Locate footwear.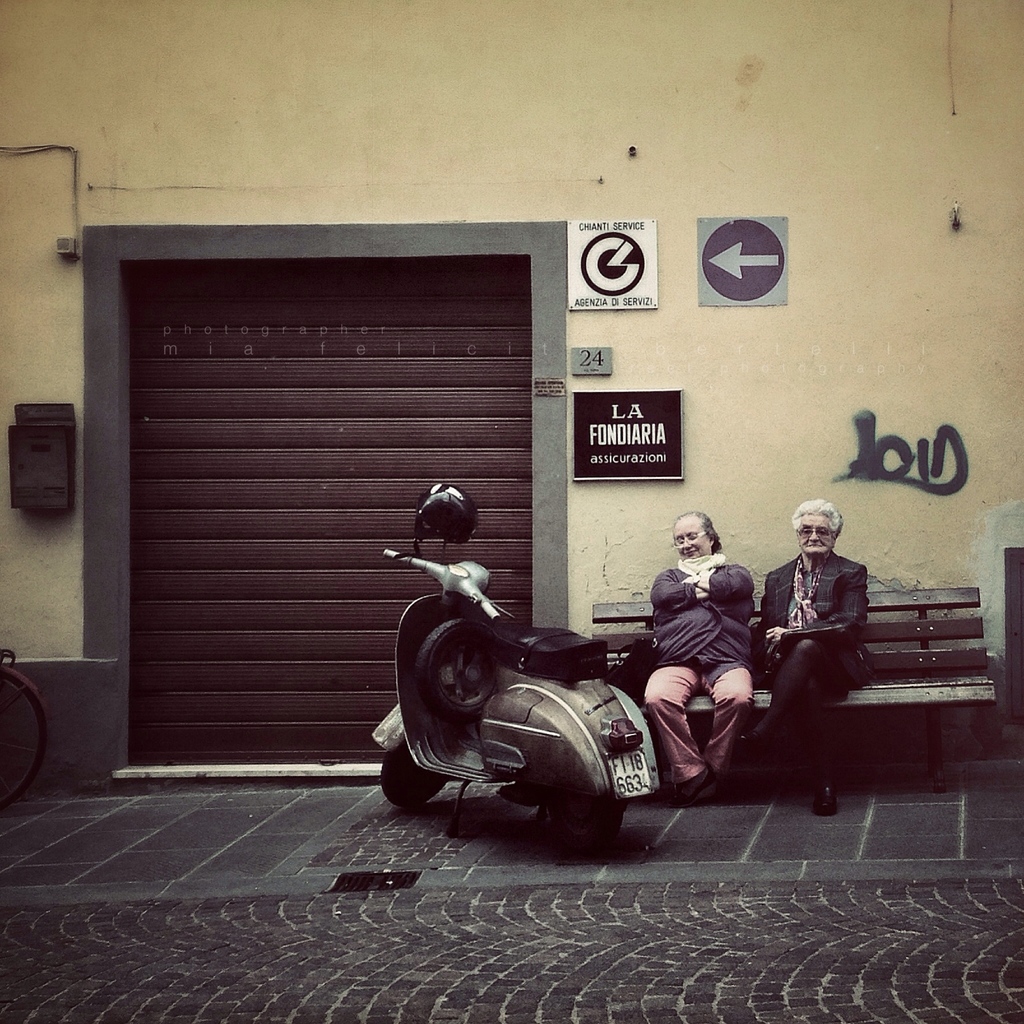
Bounding box: BBox(666, 757, 708, 812).
